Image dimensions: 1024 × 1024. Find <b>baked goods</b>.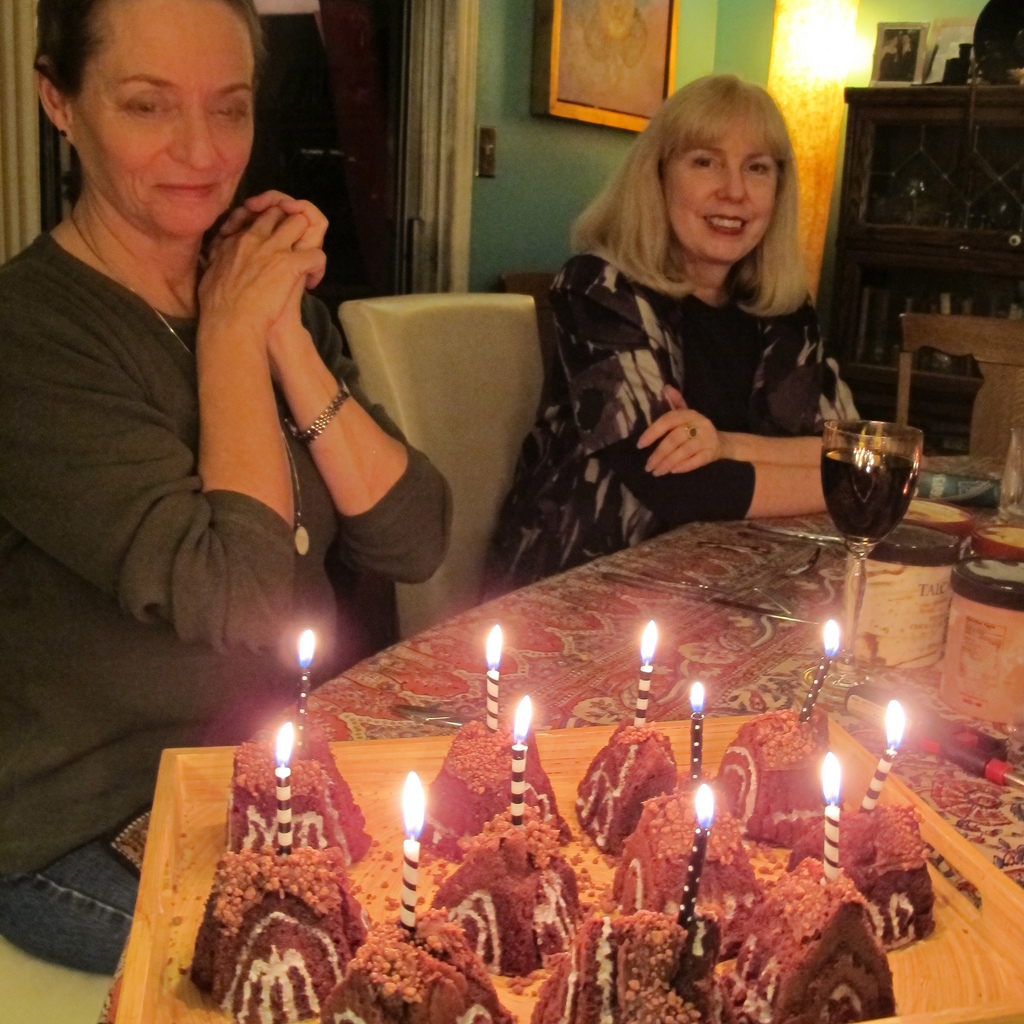
<region>705, 854, 900, 1023</region>.
